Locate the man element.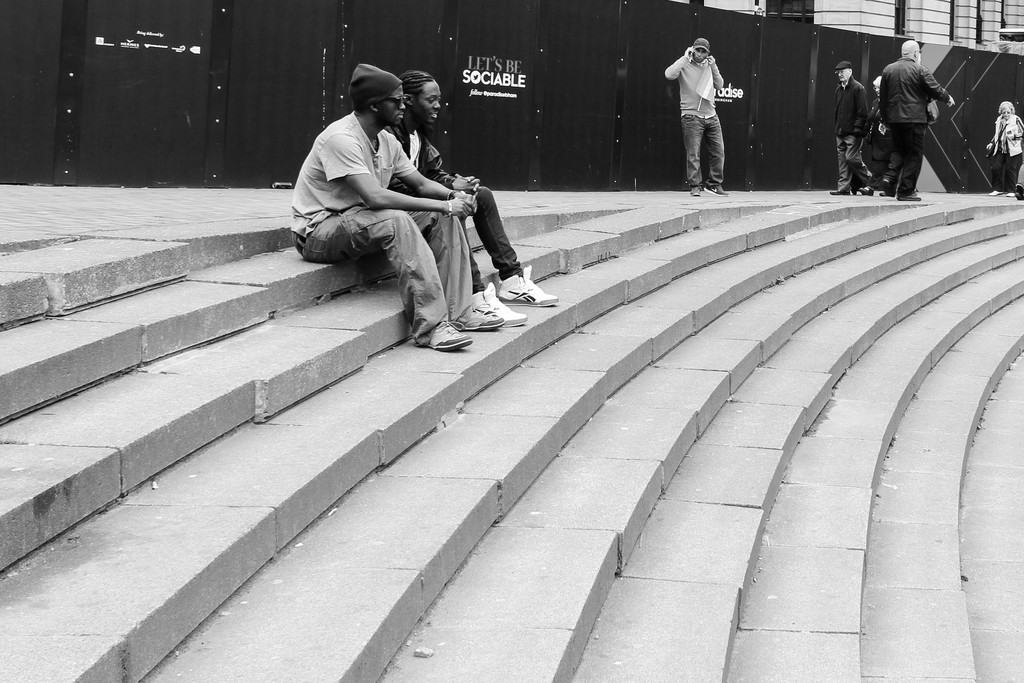
Element bbox: region(665, 36, 731, 201).
